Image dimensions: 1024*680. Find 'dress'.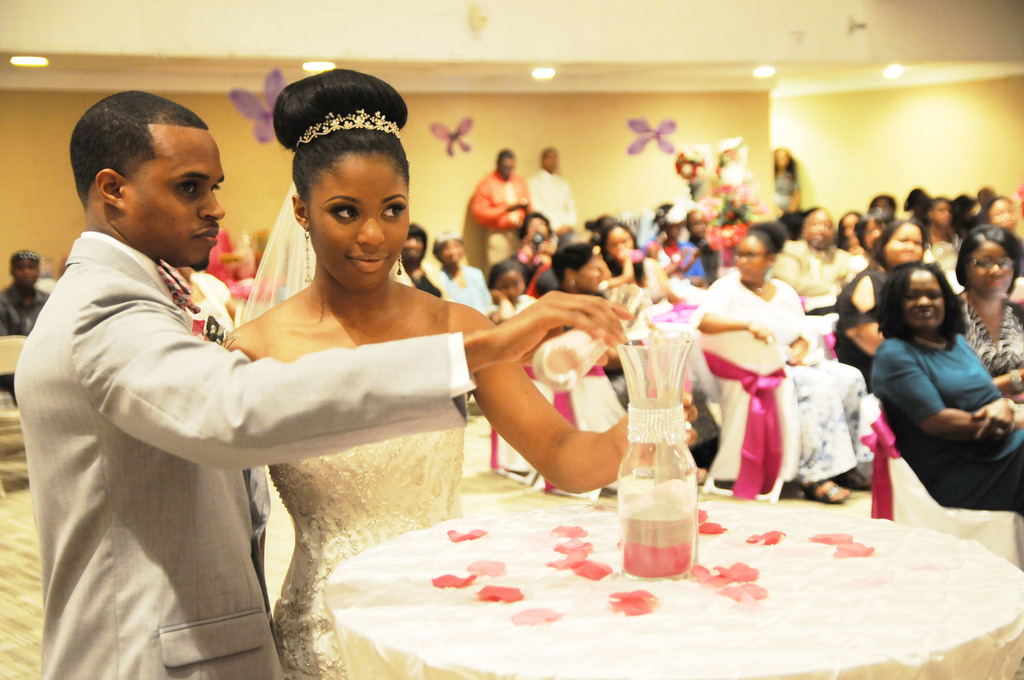
left=866, top=334, right=1023, bottom=518.
